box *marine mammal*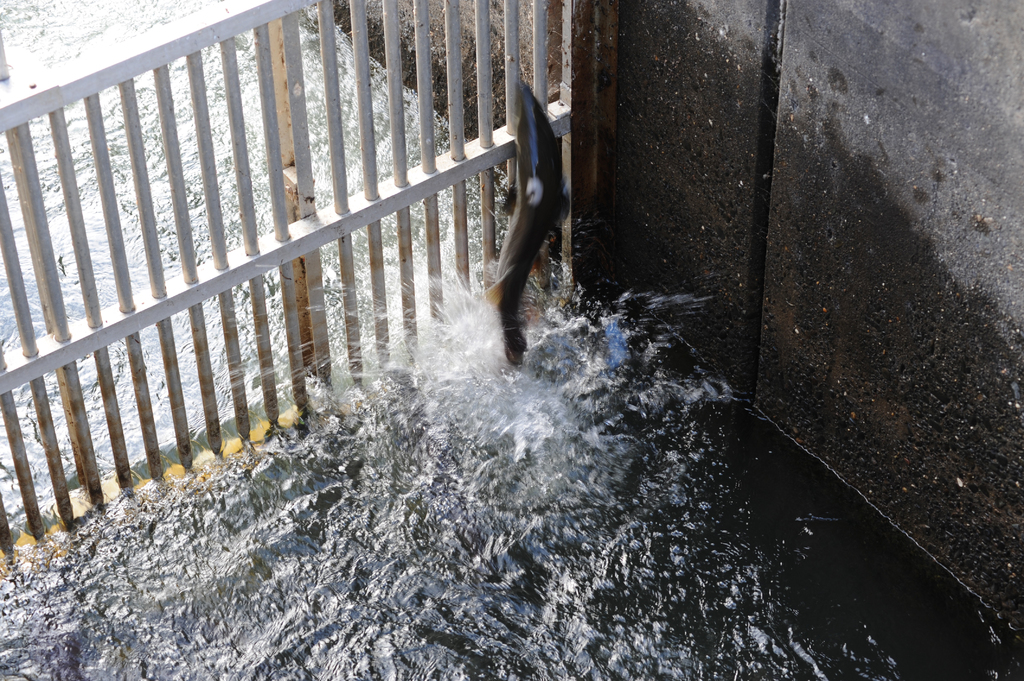
region(474, 62, 573, 377)
